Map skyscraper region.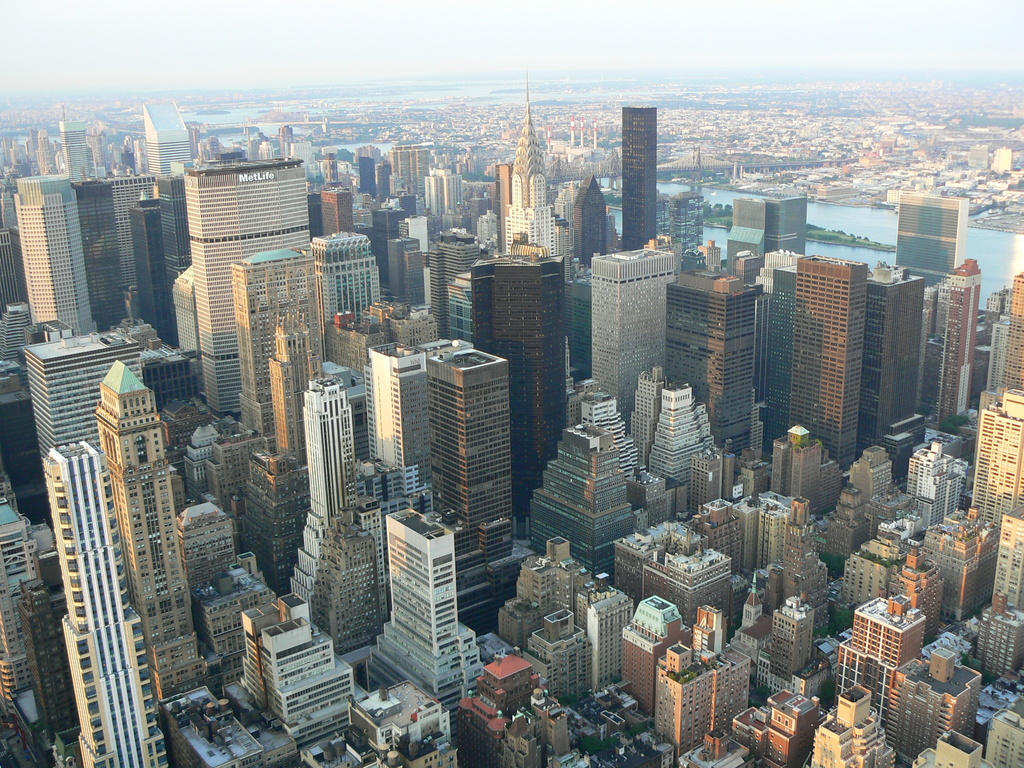
Mapped to (504,67,557,253).
